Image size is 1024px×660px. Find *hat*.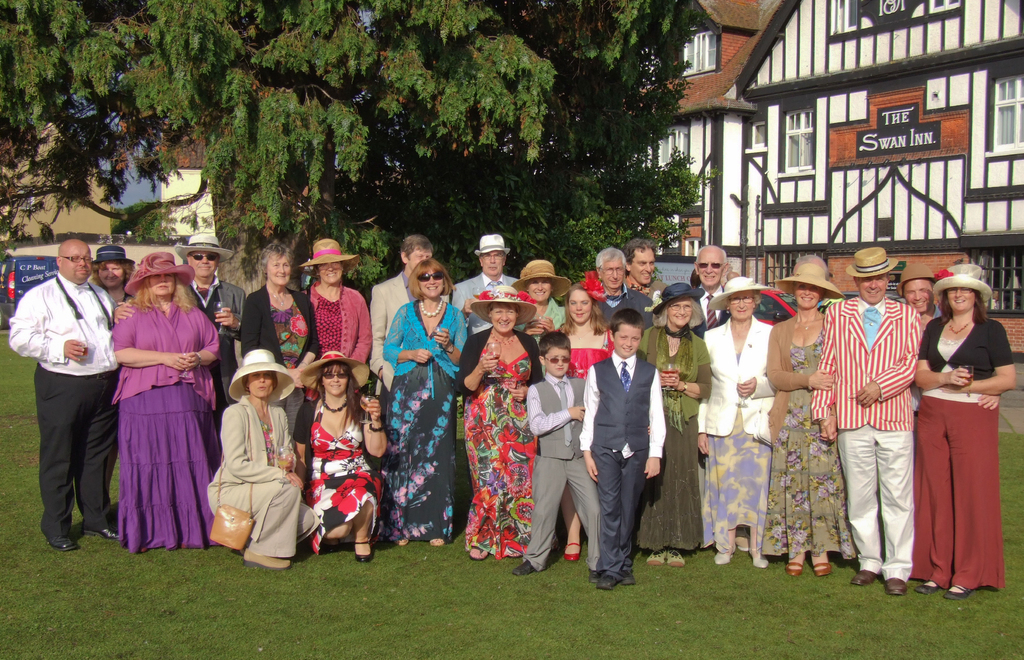
(left=172, top=230, right=230, bottom=262).
